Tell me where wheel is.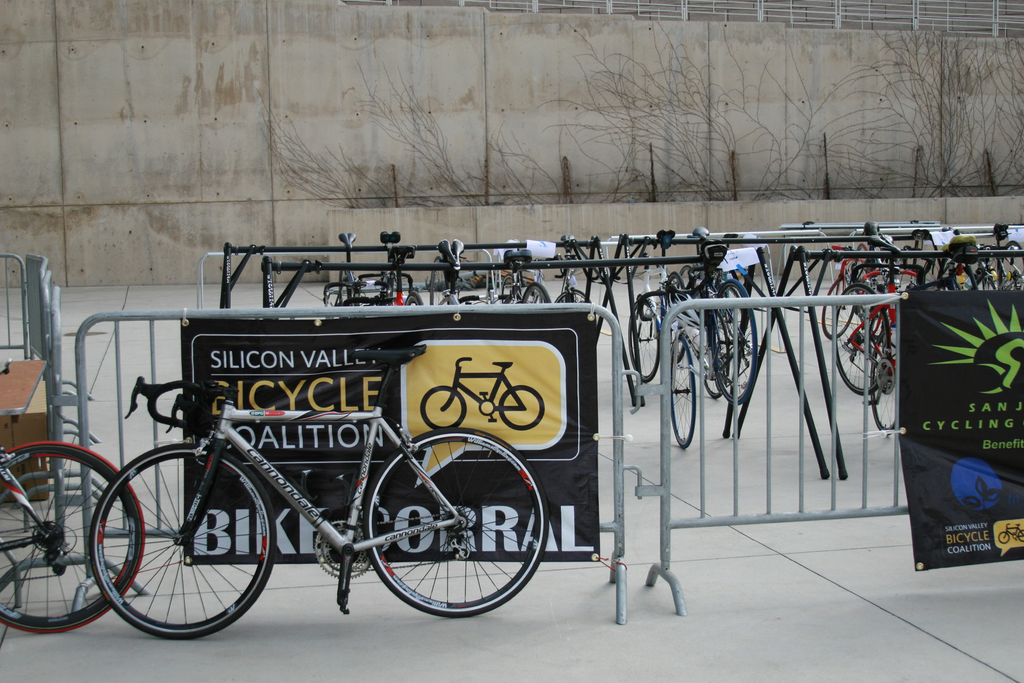
wheel is at select_region(88, 443, 274, 639).
